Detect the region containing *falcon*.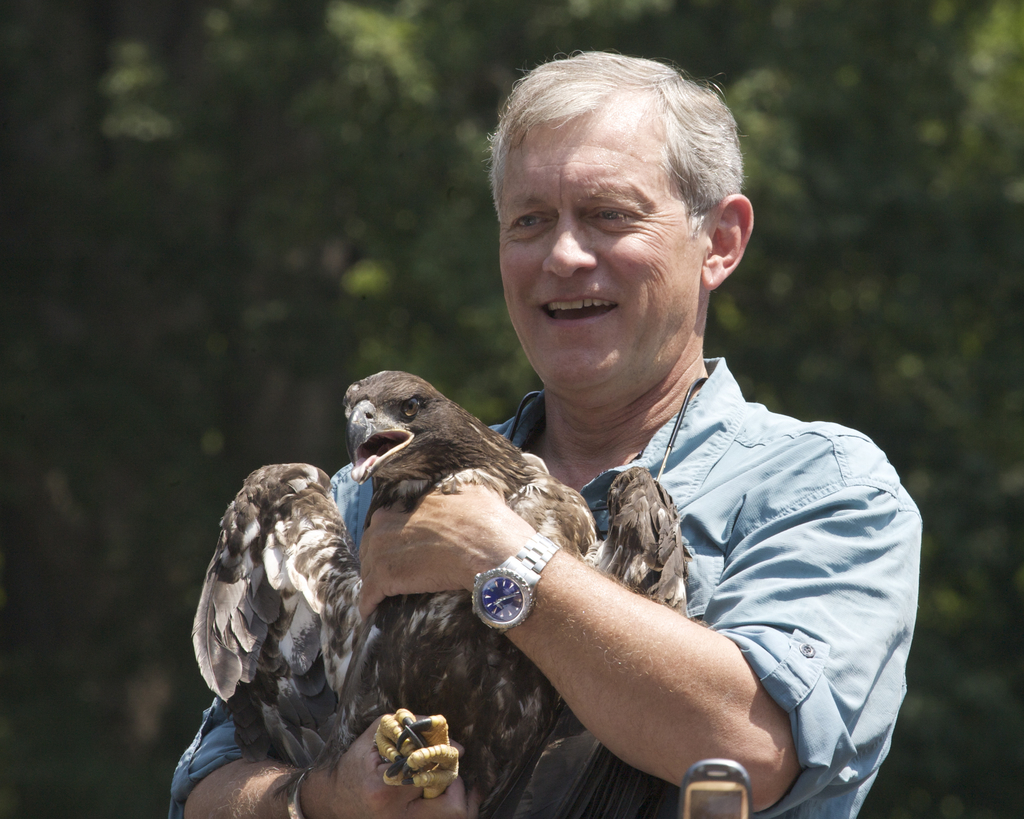
[194,366,664,818].
